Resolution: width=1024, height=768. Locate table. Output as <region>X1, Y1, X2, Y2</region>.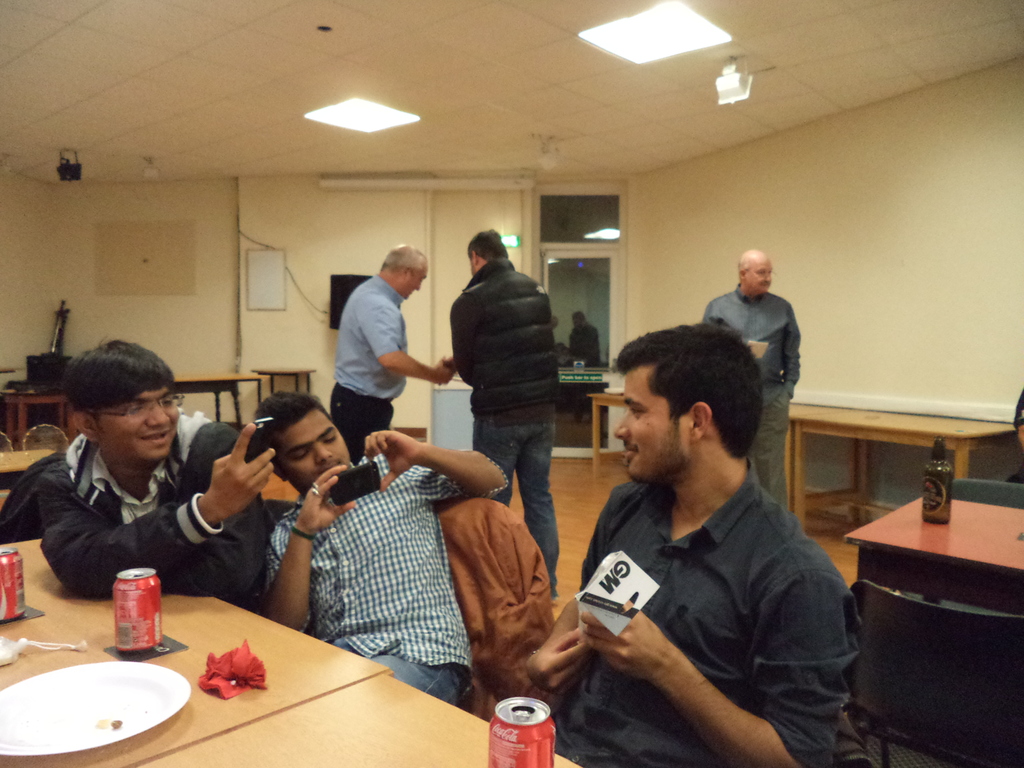
<region>253, 364, 317, 408</region>.
